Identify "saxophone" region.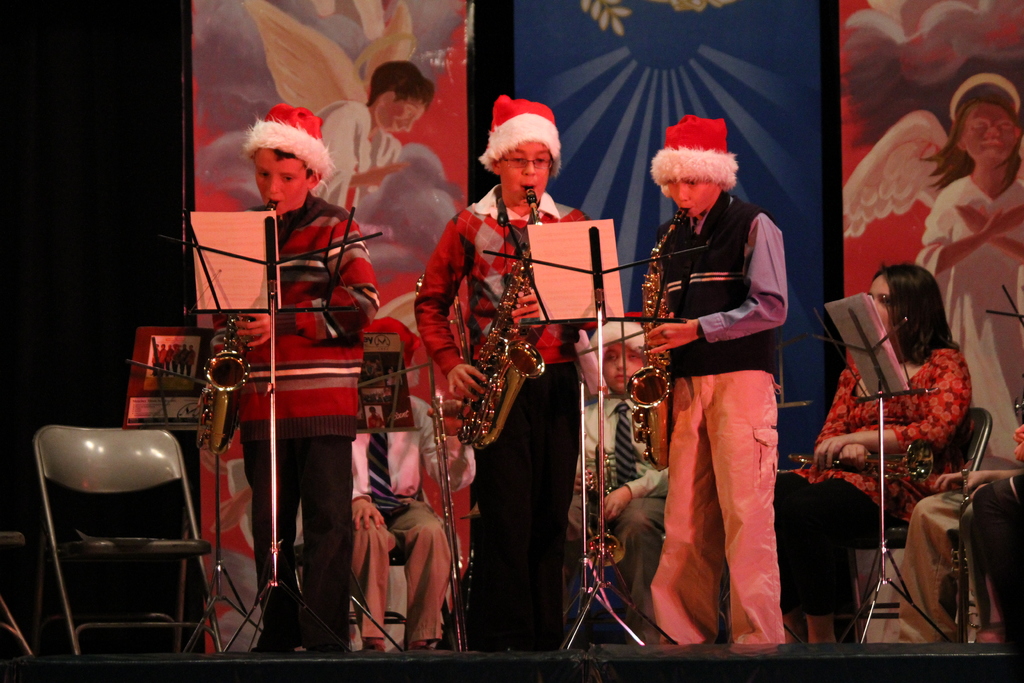
Region: bbox=(200, 199, 280, 454).
